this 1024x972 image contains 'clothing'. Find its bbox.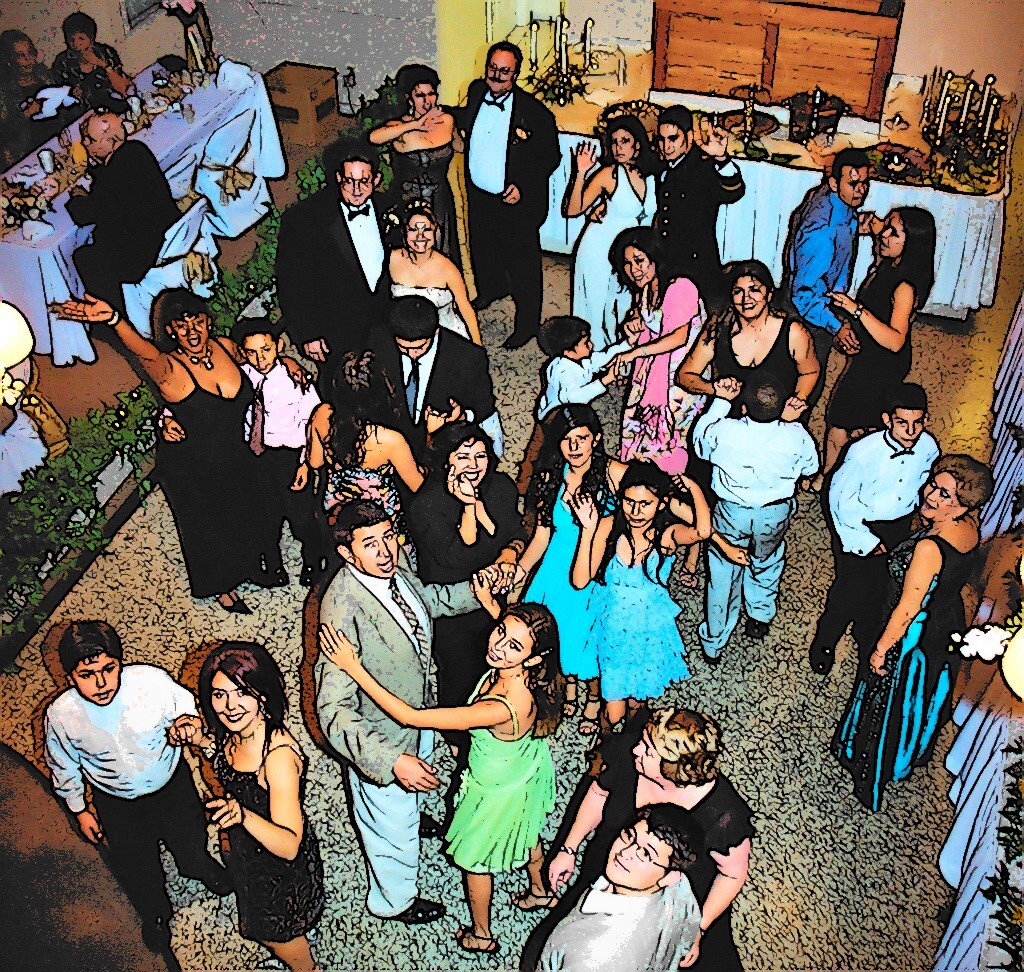
{"left": 783, "top": 186, "right": 855, "bottom": 410}.
